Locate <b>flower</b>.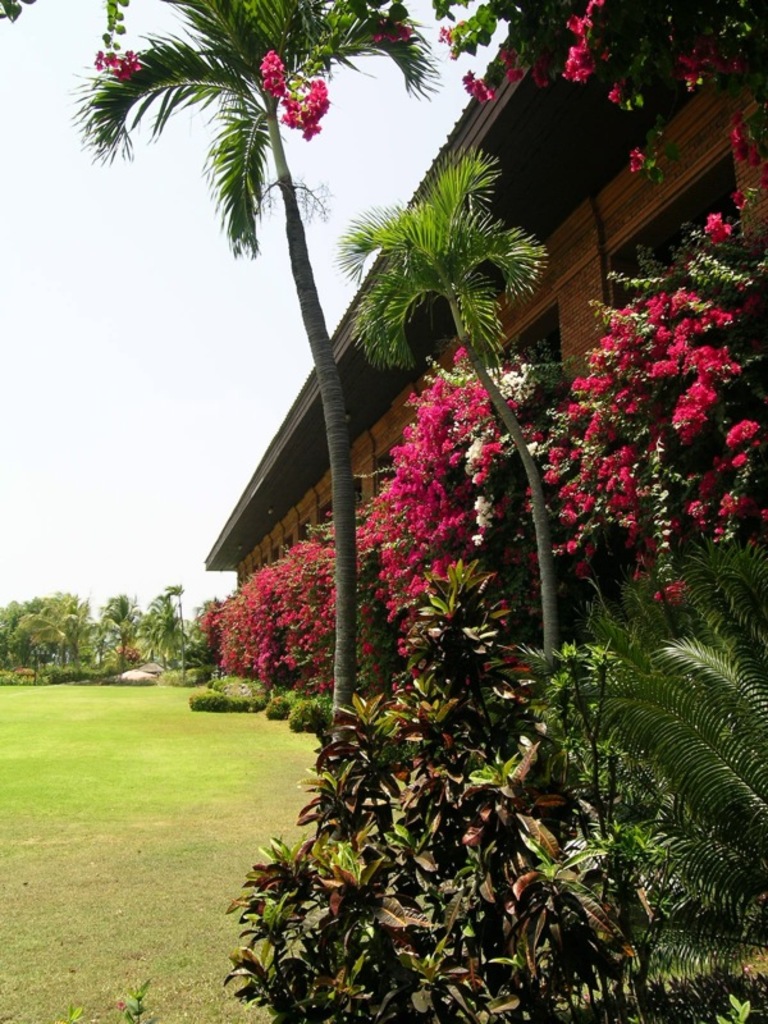
Bounding box: 566:9:598:68.
